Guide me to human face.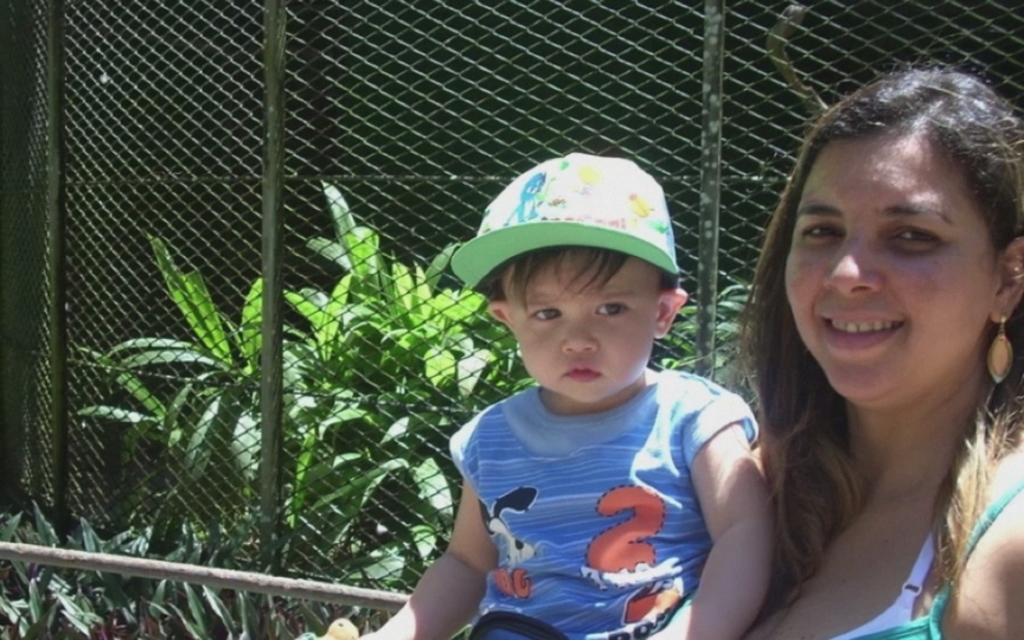
Guidance: (504, 250, 659, 404).
